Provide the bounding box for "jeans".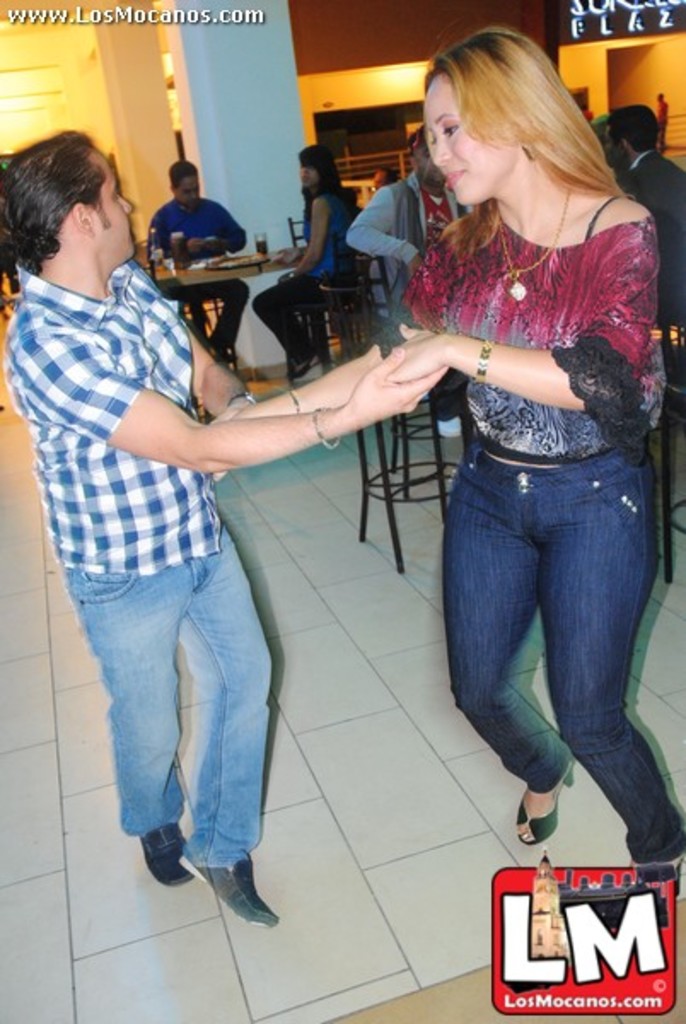
(left=442, top=442, right=684, bottom=864).
